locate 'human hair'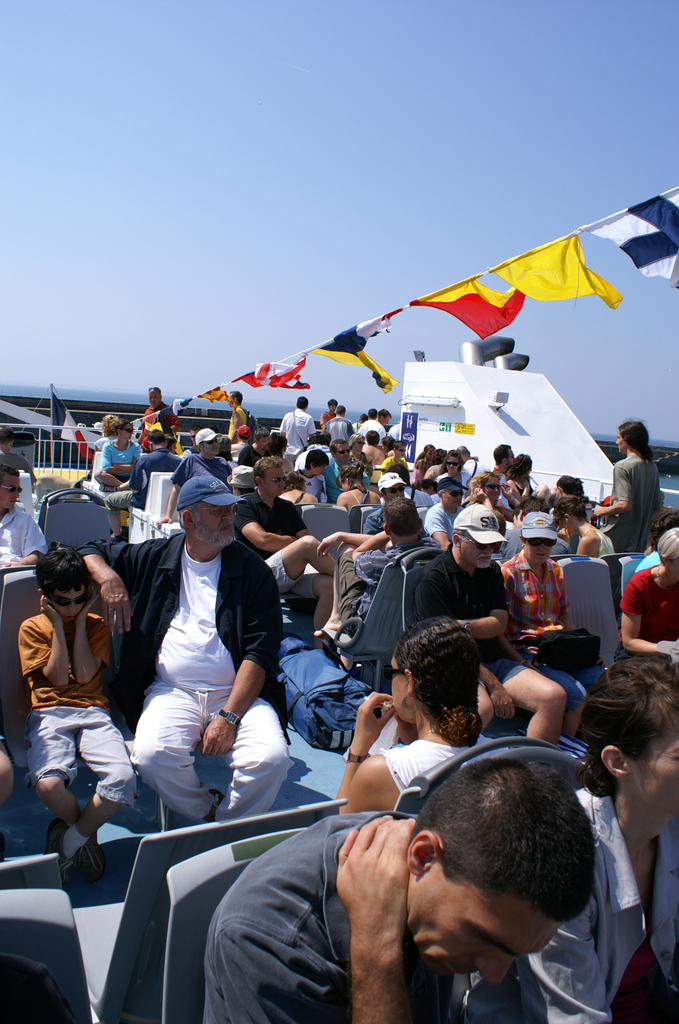
[left=378, top=408, right=394, bottom=418]
